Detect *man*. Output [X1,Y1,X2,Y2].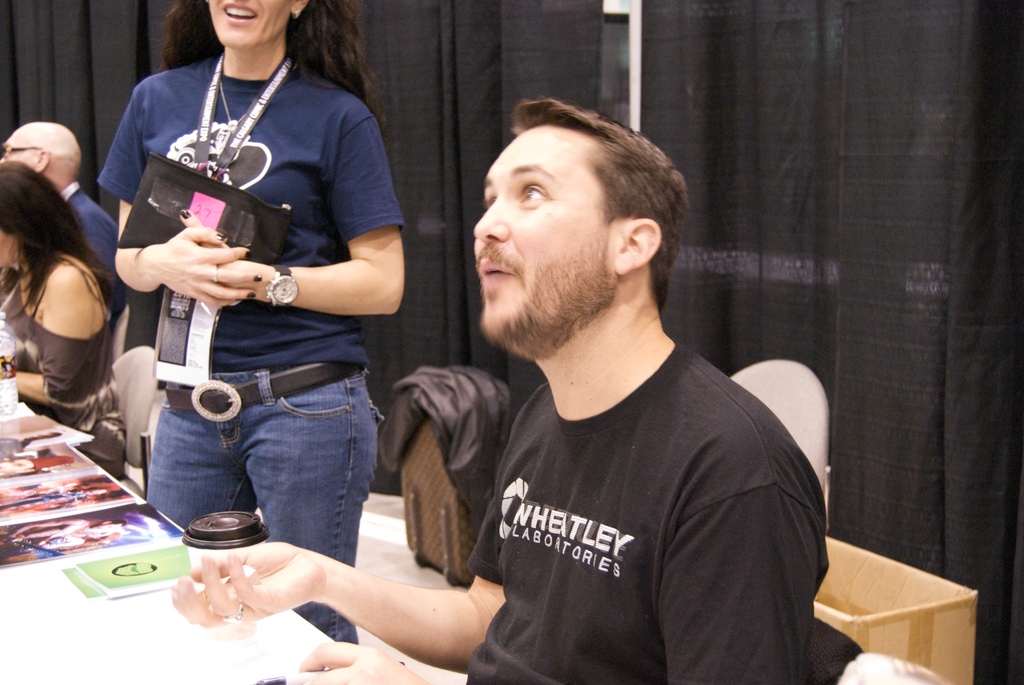
[177,104,831,684].
